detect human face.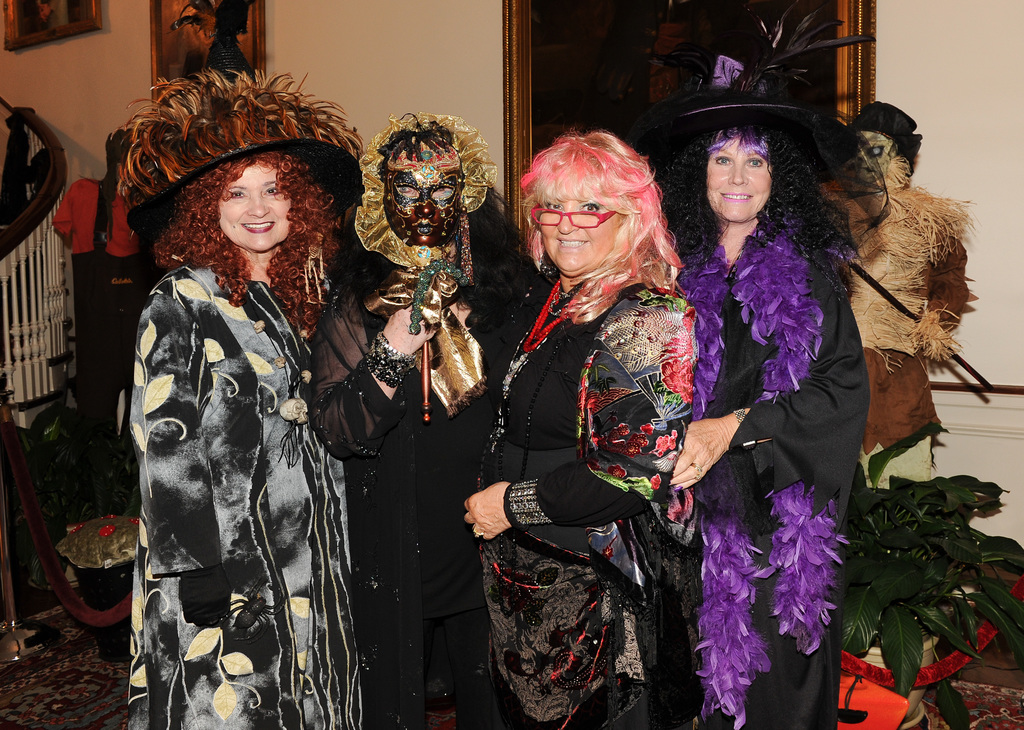
Detected at {"left": 543, "top": 195, "right": 622, "bottom": 273}.
